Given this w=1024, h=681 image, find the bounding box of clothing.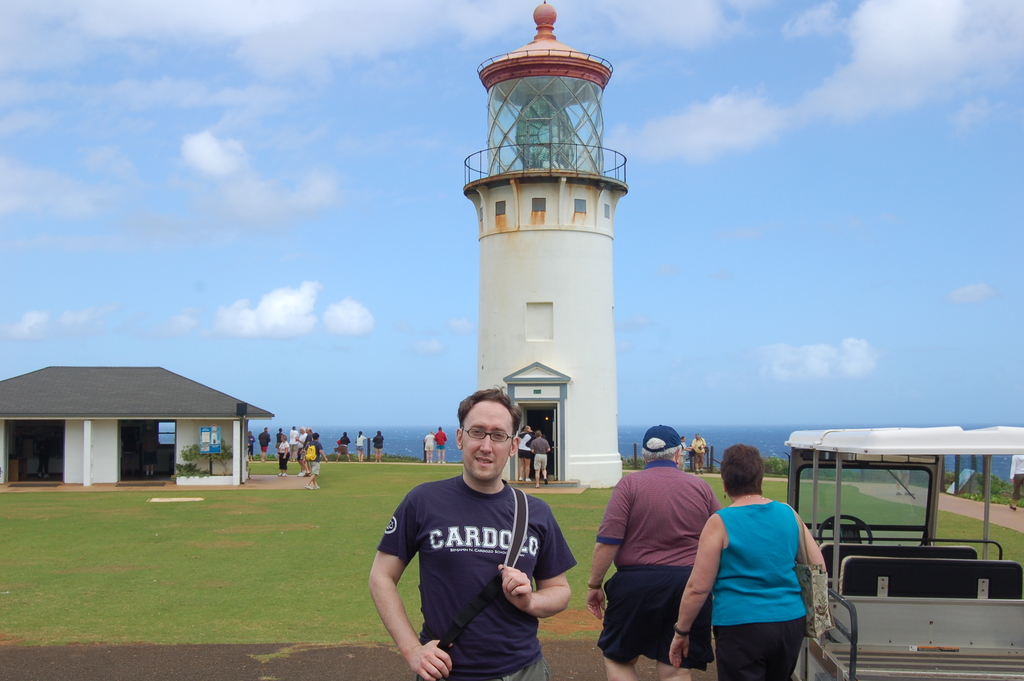
box(518, 432, 531, 459).
